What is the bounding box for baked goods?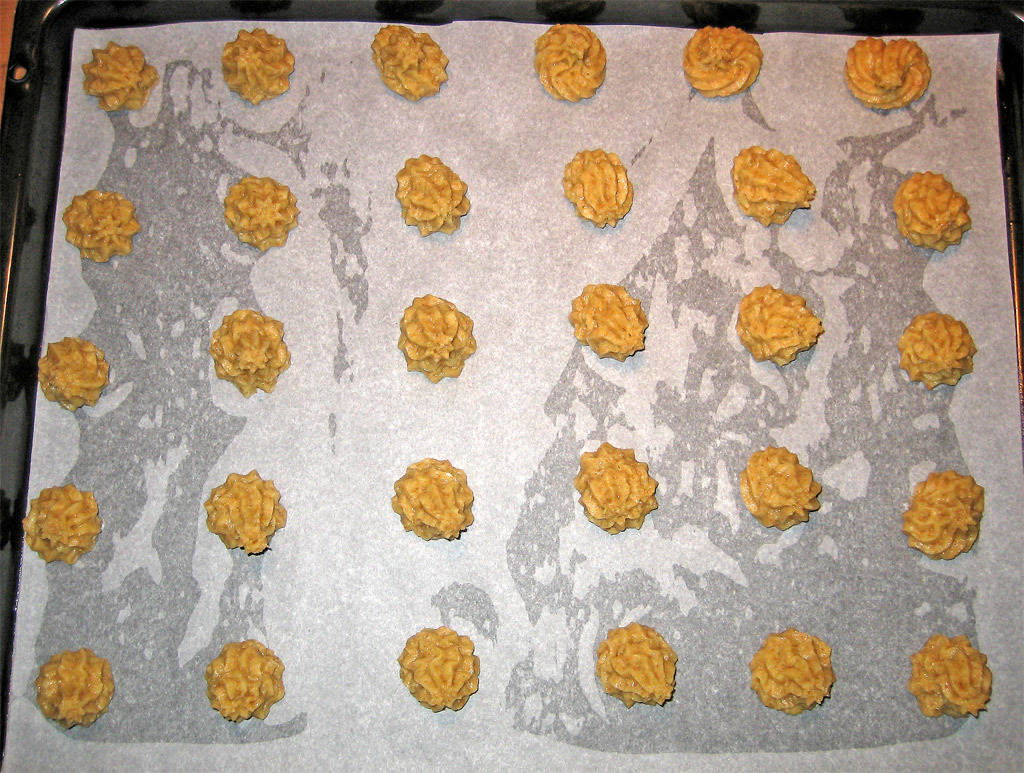
bbox=[594, 619, 675, 705].
